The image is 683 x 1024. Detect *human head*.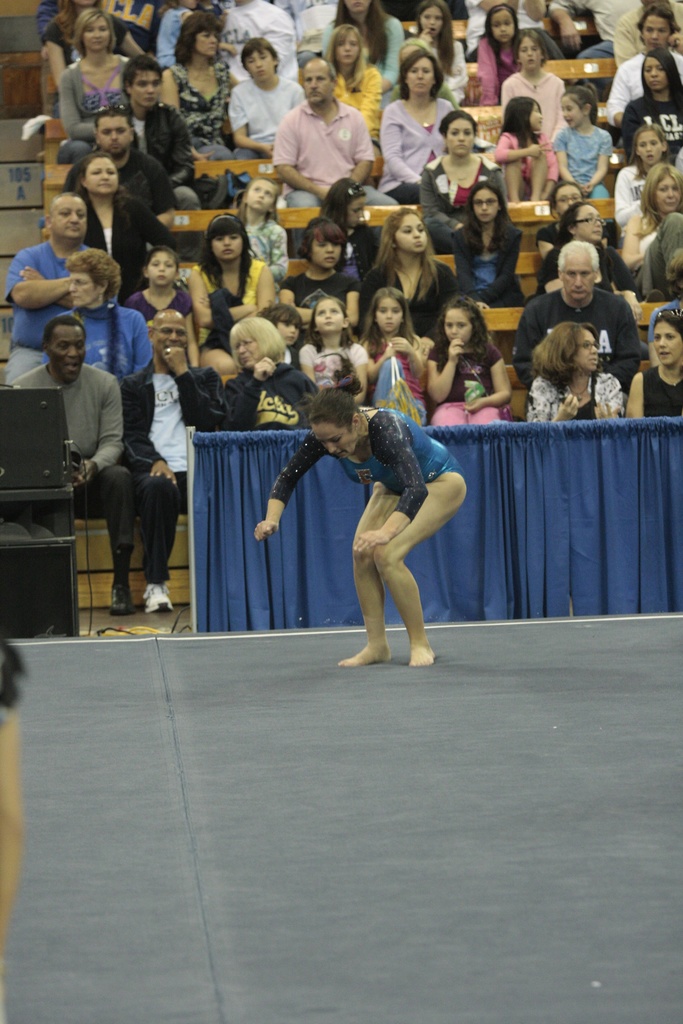
Detection: [left=563, top=204, right=604, bottom=247].
